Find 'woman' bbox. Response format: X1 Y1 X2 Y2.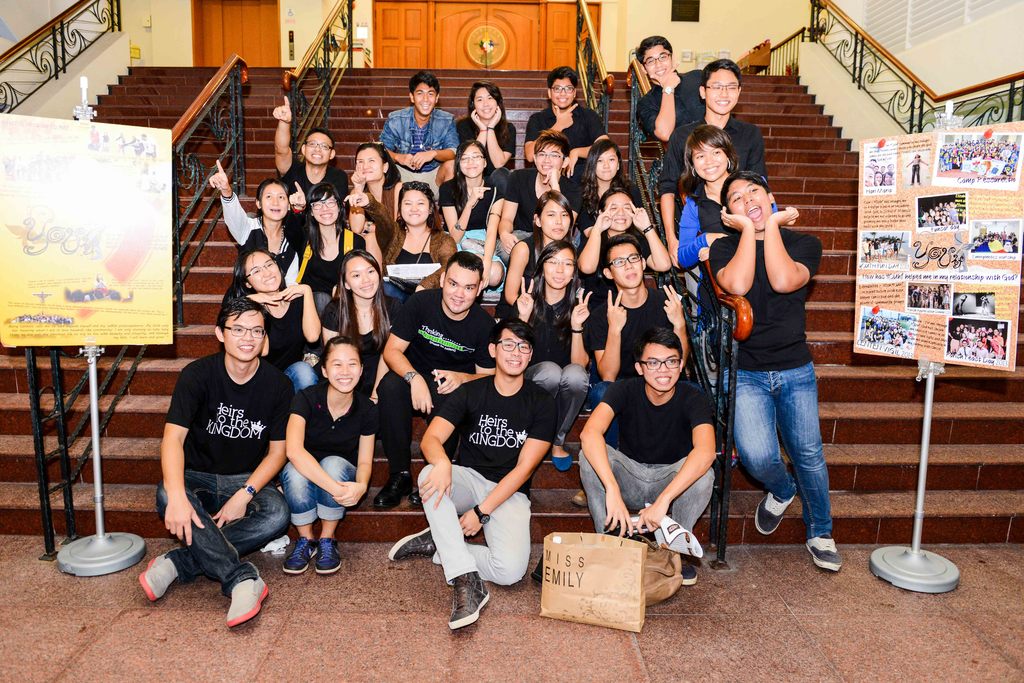
429 136 515 286.
